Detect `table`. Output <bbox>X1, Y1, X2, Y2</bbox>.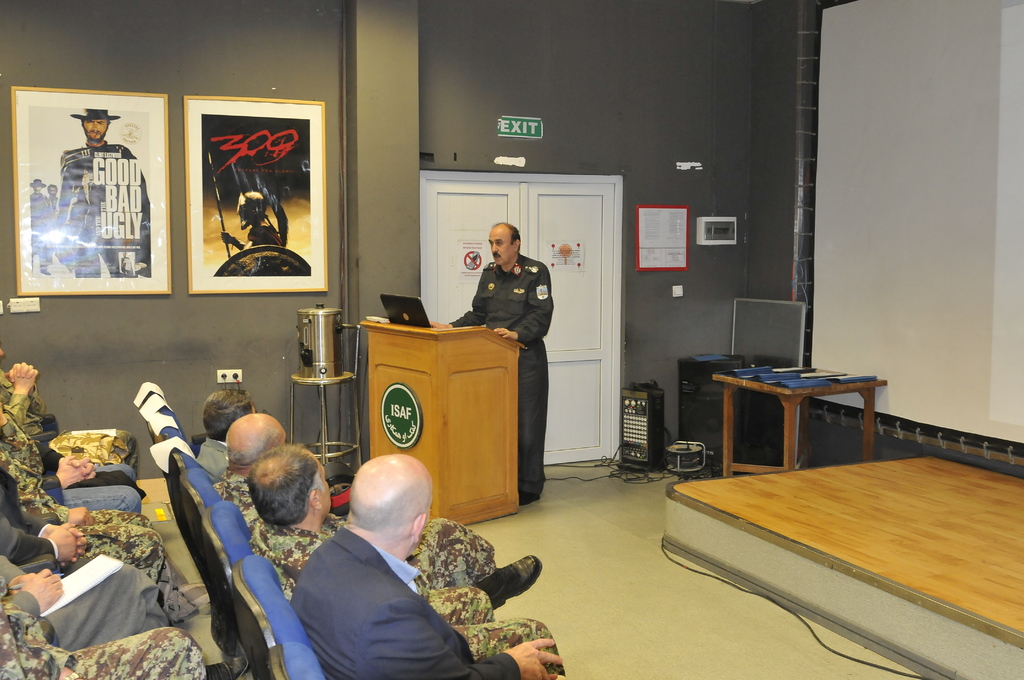
<bbox>707, 373, 904, 480</bbox>.
